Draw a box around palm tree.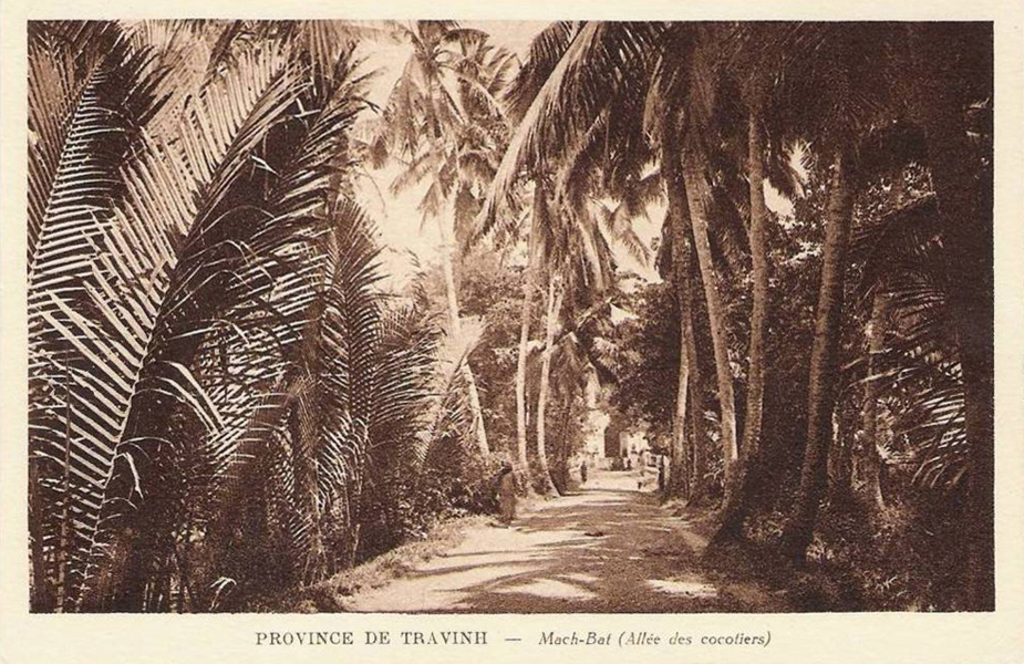
{"x1": 21, "y1": 13, "x2": 416, "y2": 608}.
